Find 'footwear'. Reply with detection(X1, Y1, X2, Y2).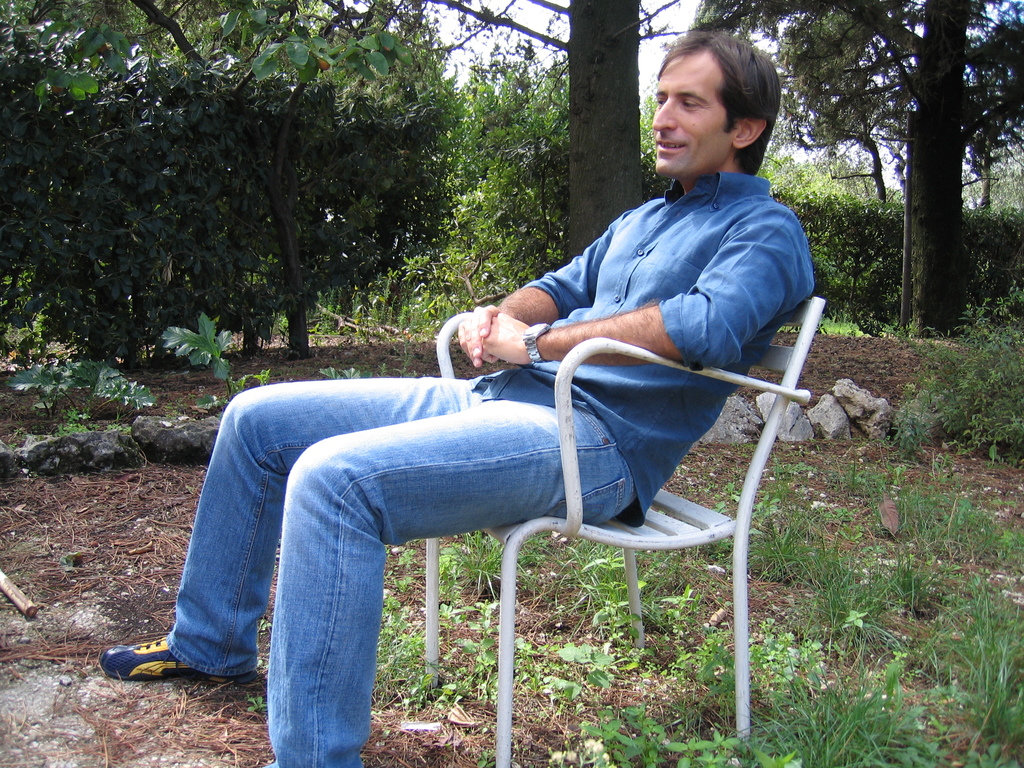
detection(94, 631, 257, 686).
